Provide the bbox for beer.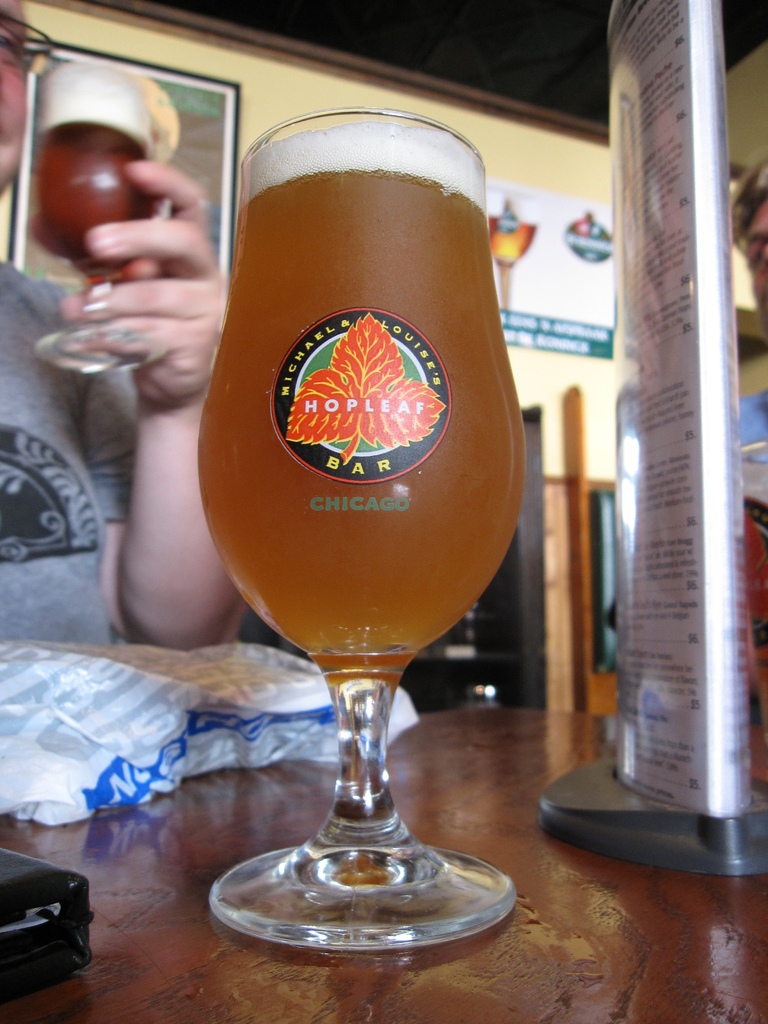
[x1=182, y1=118, x2=529, y2=689].
